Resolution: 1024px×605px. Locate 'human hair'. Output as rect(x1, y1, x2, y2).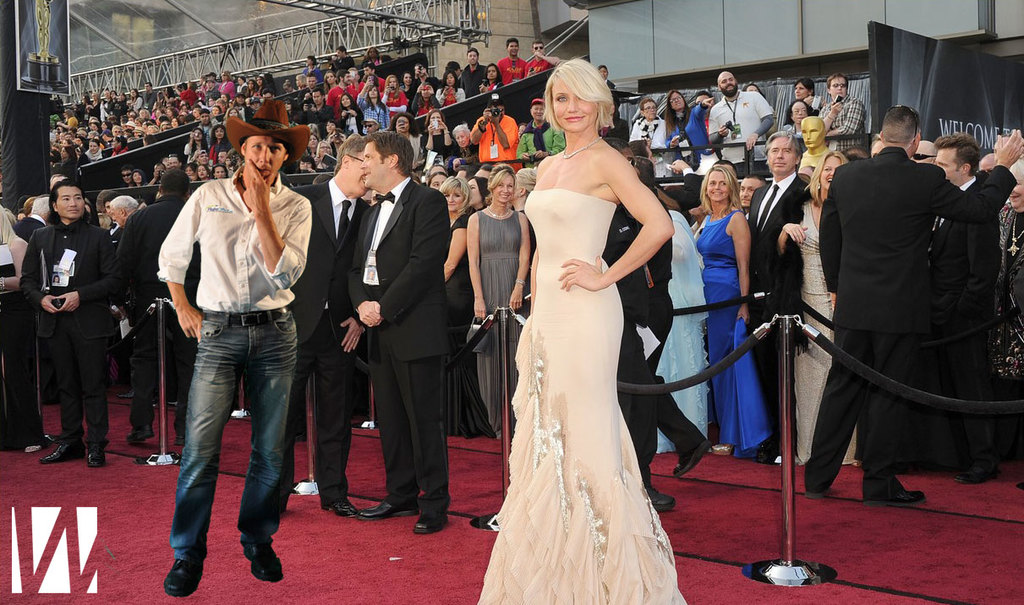
rect(87, 138, 99, 149).
